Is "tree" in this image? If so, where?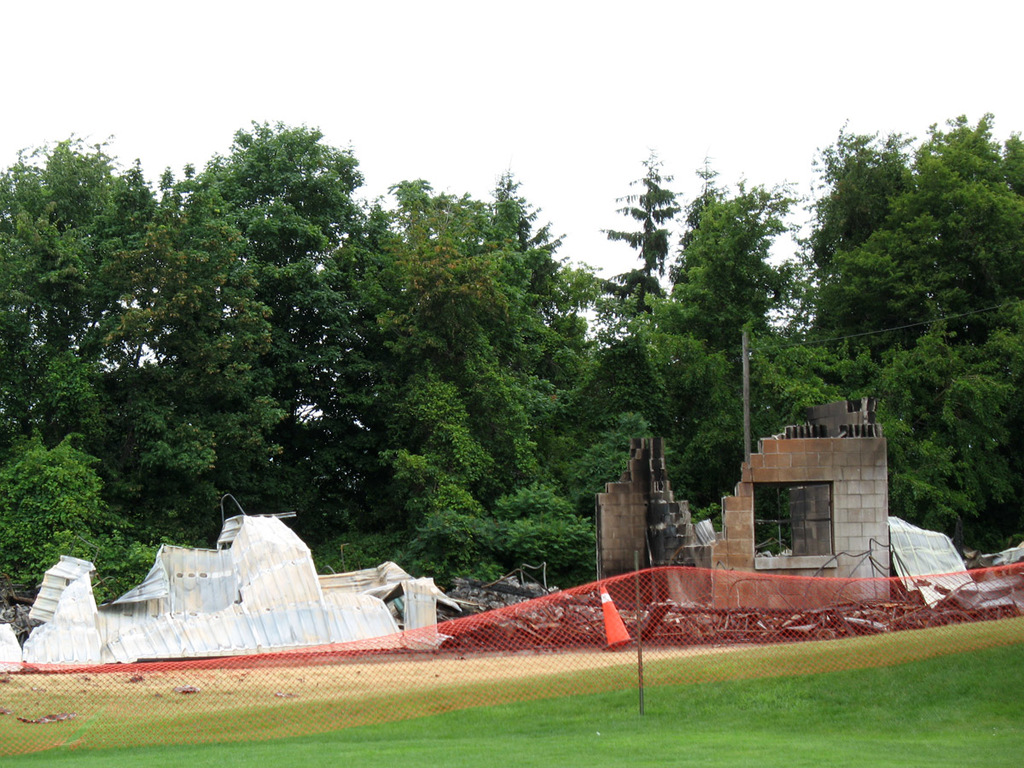
Yes, at x1=791, y1=105, x2=1014, y2=544.
